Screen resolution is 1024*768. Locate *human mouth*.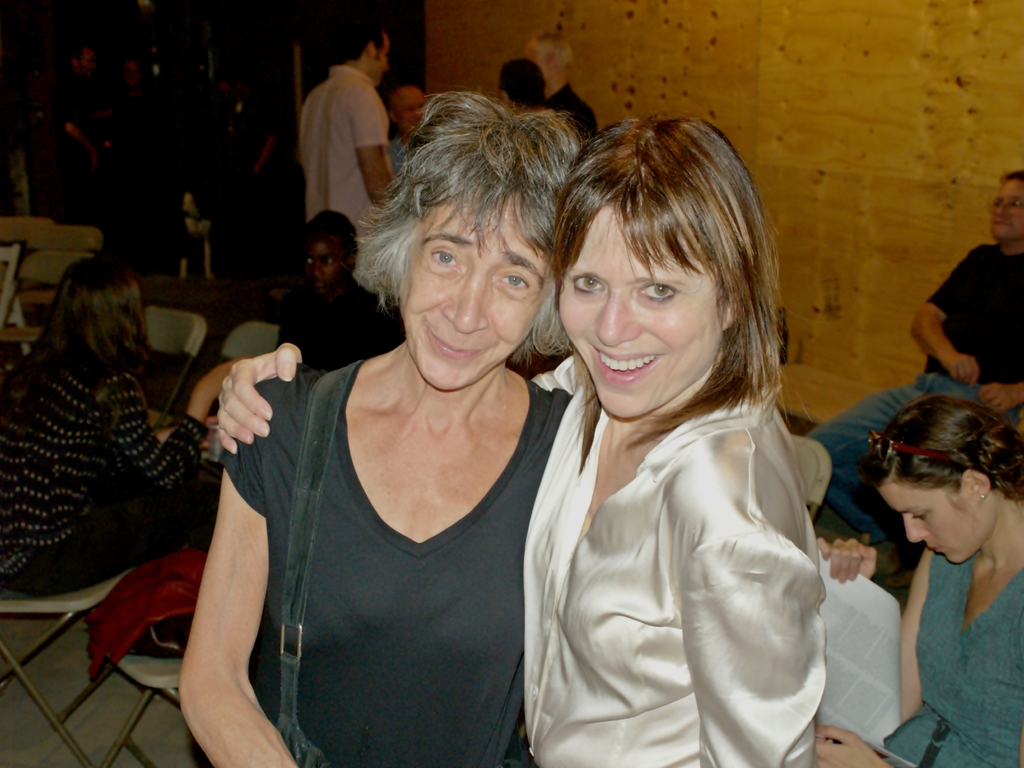
bbox(314, 278, 328, 288).
